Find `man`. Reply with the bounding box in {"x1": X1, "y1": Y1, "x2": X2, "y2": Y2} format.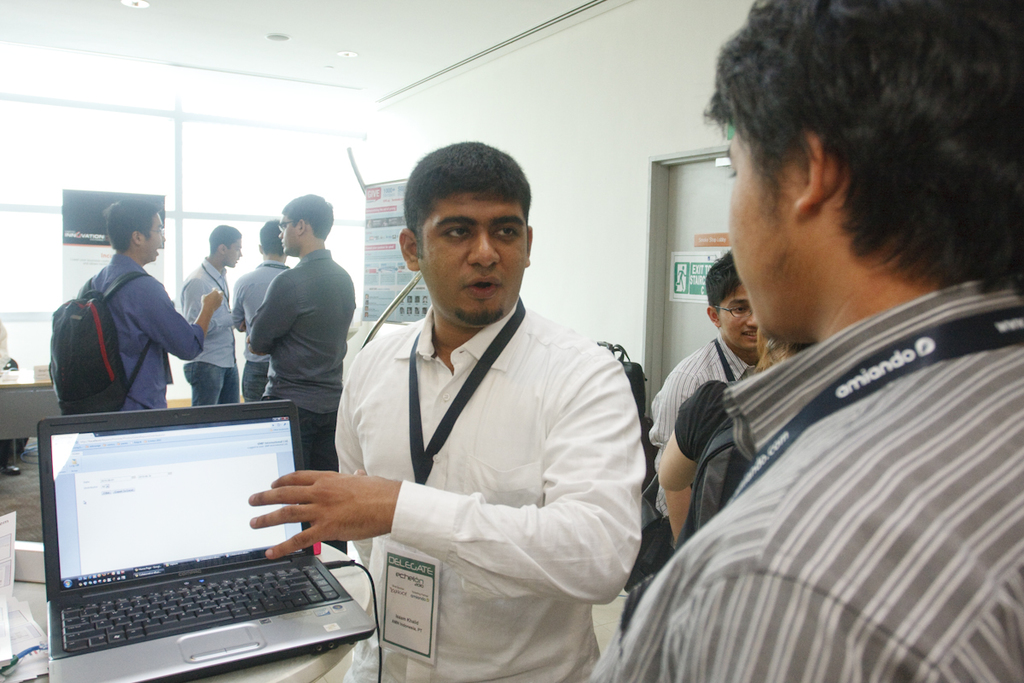
{"x1": 231, "y1": 219, "x2": 300, "y2": 388}.
